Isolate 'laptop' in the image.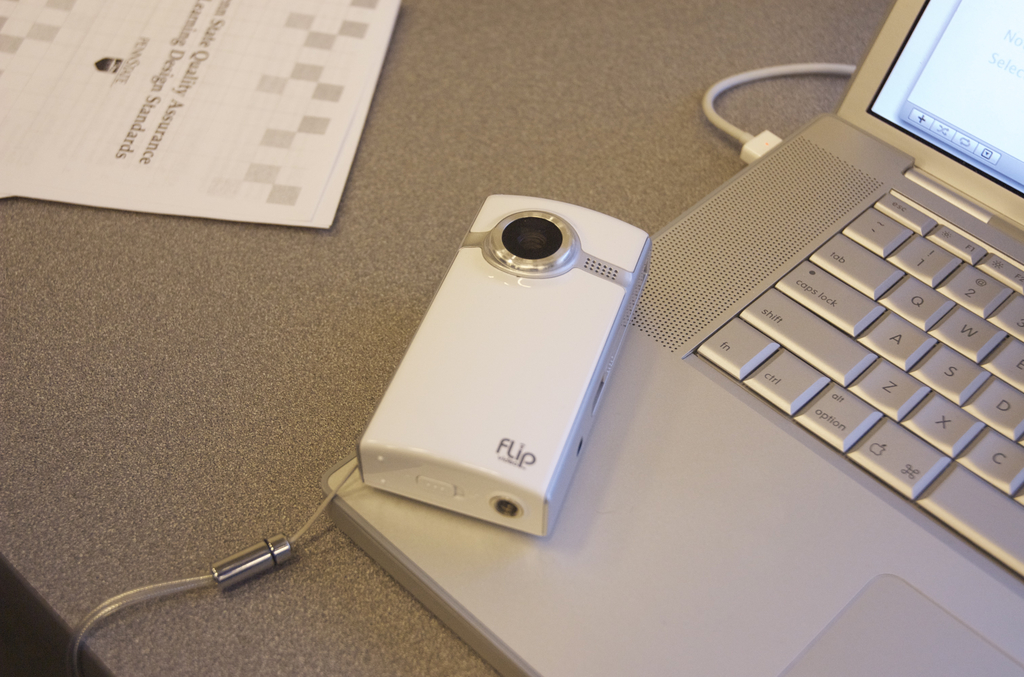
Isolated region: left=322, top=0, right=1023, bottom=676.
